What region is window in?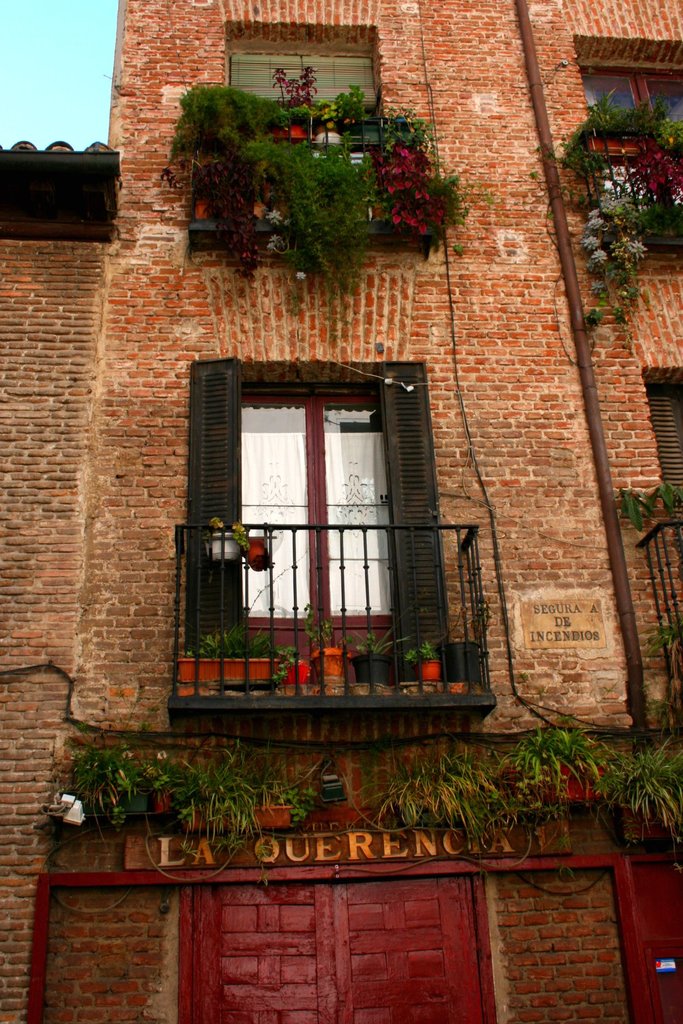
box=[554, 31, 682, 258].
